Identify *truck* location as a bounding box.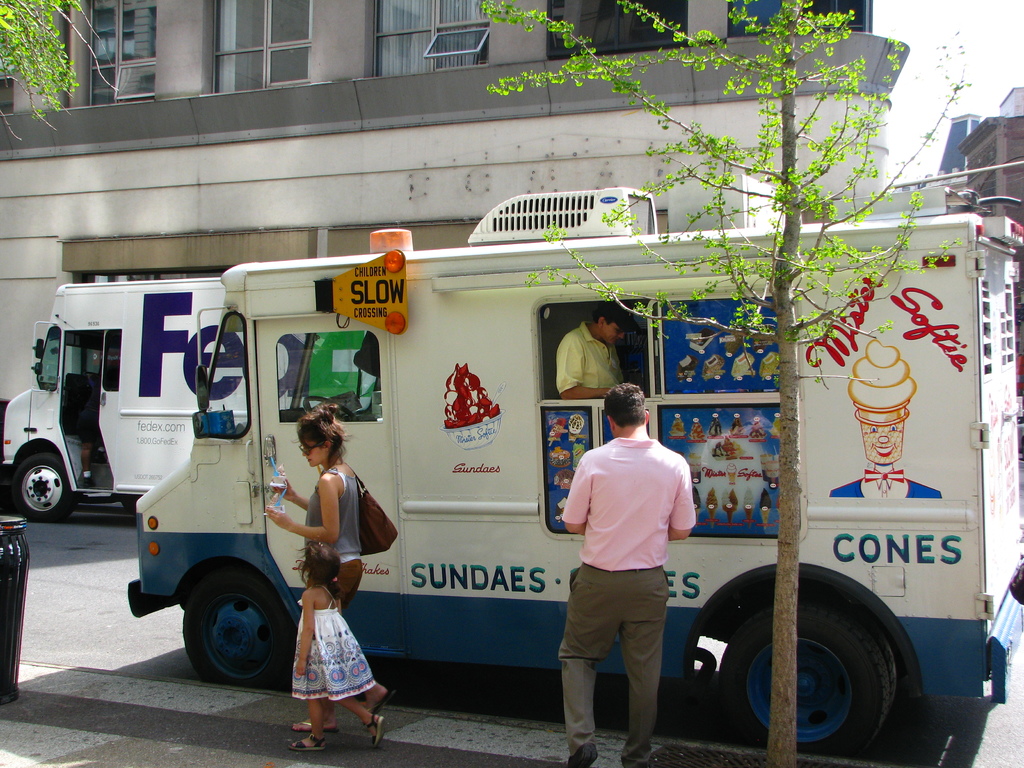
bbox(0, 280, 377, 523).
